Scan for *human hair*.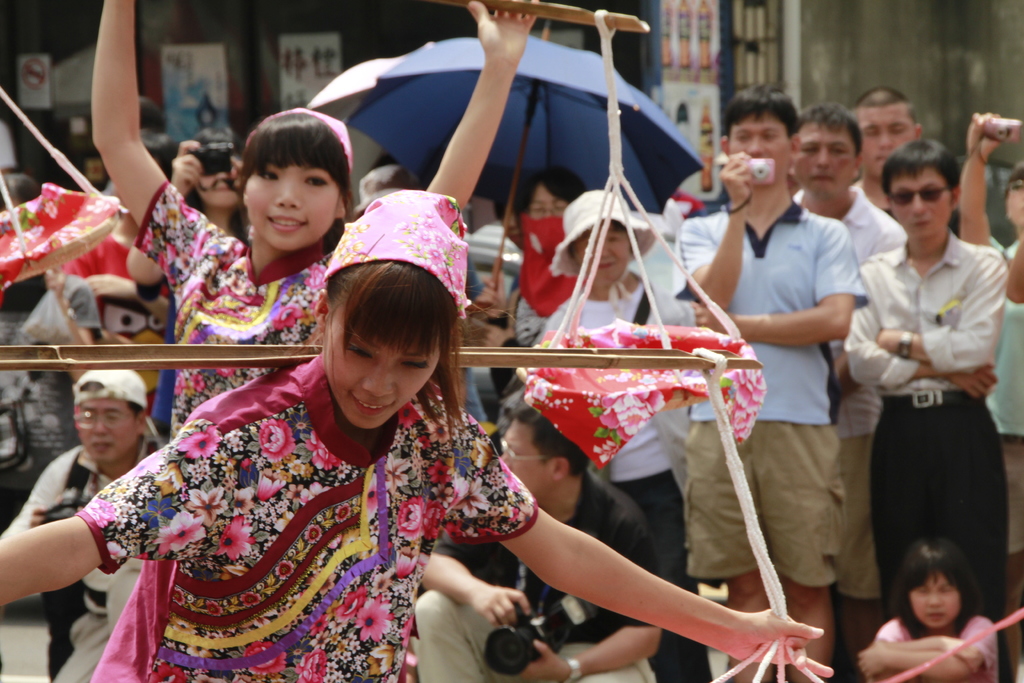
Scan result: [850, 89, 909, 109].
